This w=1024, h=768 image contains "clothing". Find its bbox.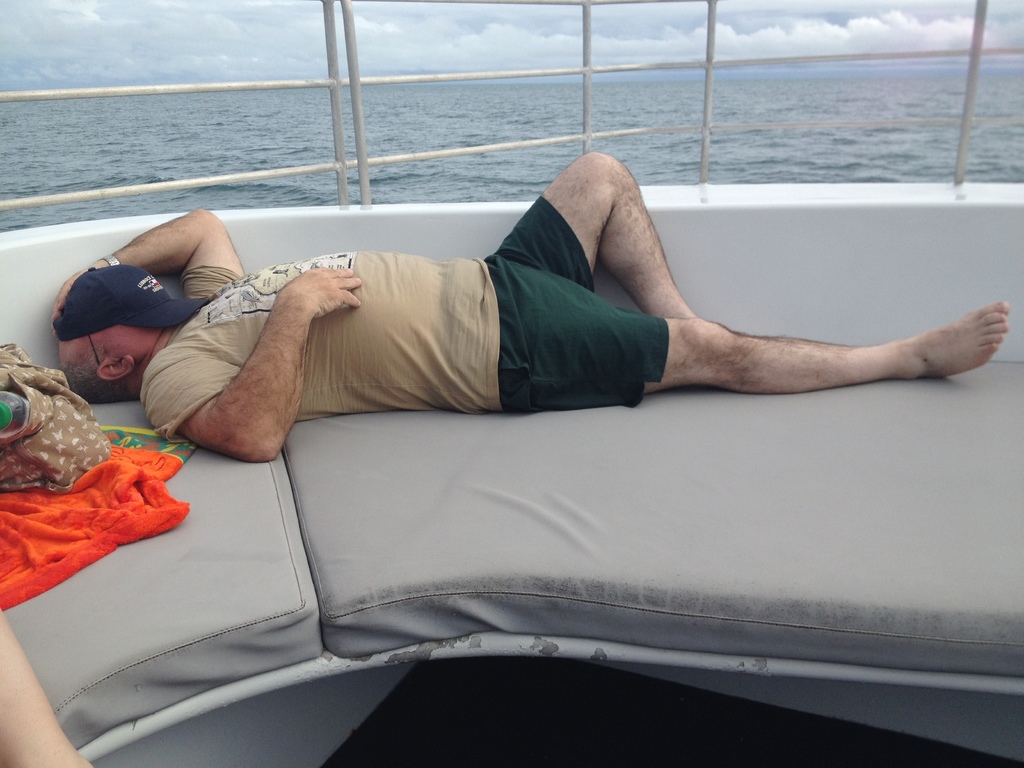
left=131, top=182, right=741, bottom=458.
